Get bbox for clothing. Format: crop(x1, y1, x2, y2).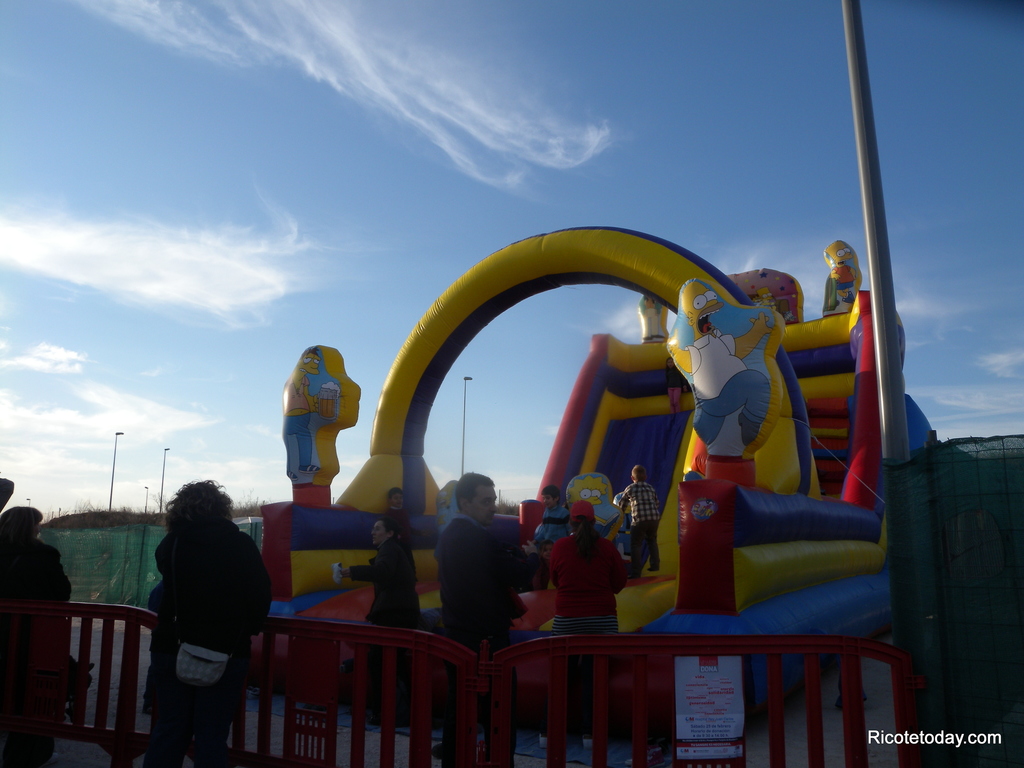
crop(535, 528, 633, 647).
